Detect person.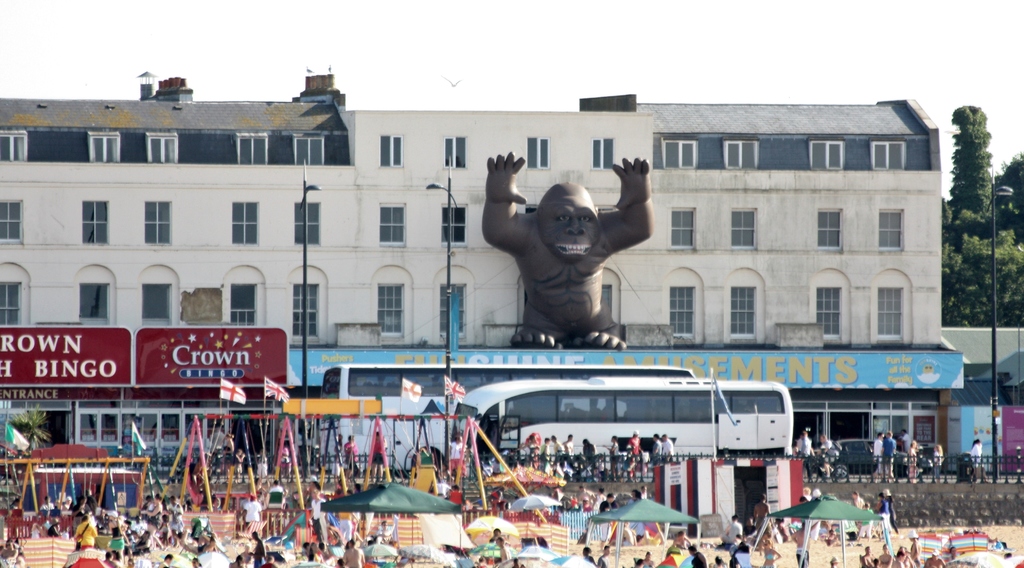
Detected at crop(223, 434, 230, 473).
